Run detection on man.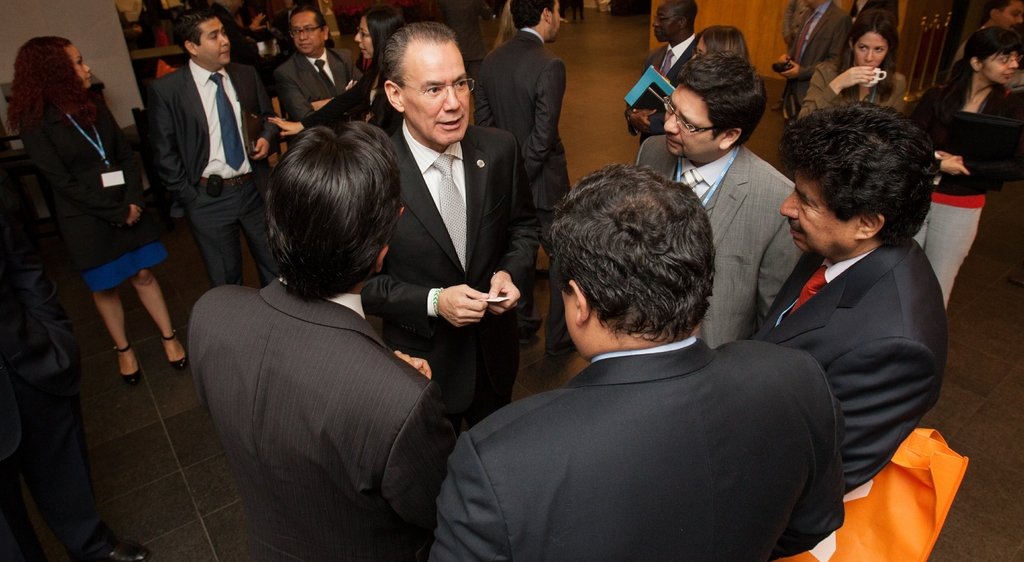
Result: <bbox>452, 147, 857, 549</bbox>.
